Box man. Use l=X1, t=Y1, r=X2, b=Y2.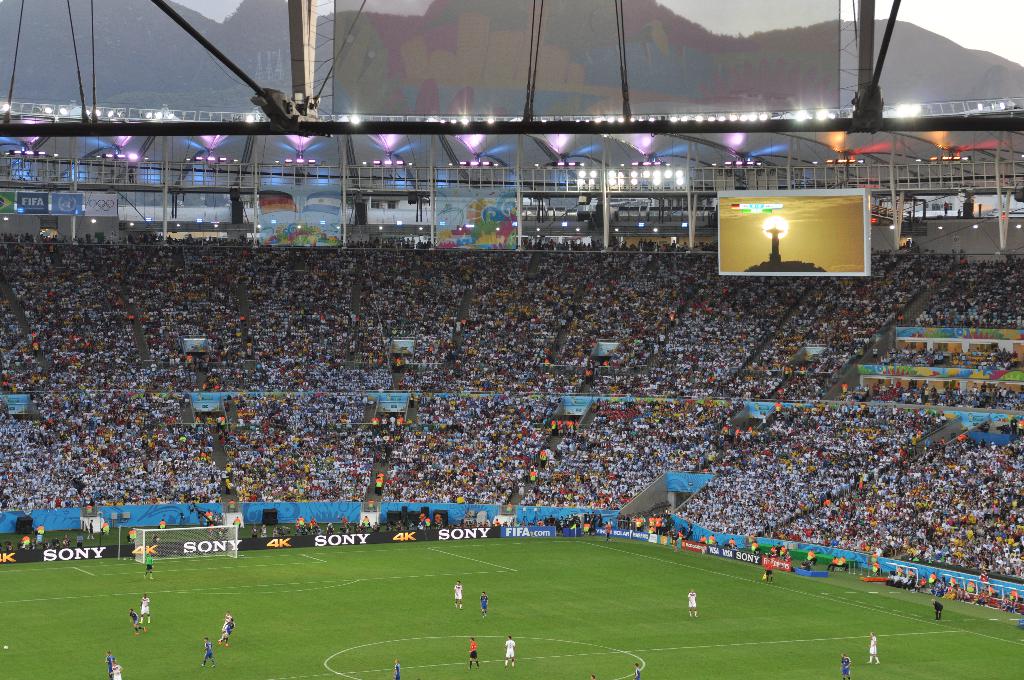
l=271, t=525, r=278, b=538.
